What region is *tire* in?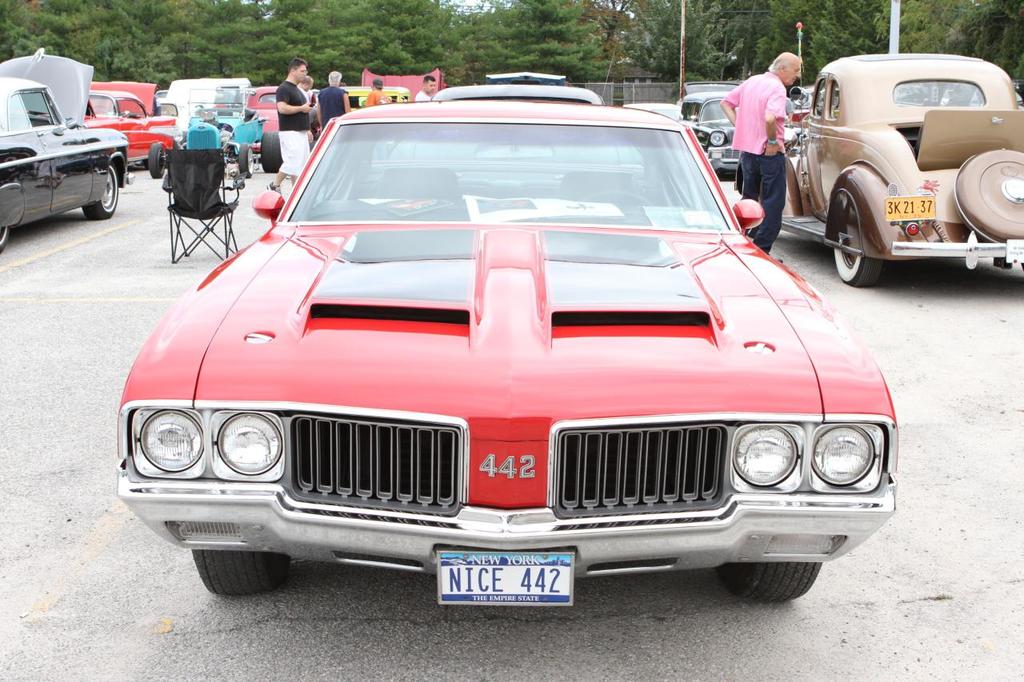
x1=958 y1=151 x2=1023 y2=241.
